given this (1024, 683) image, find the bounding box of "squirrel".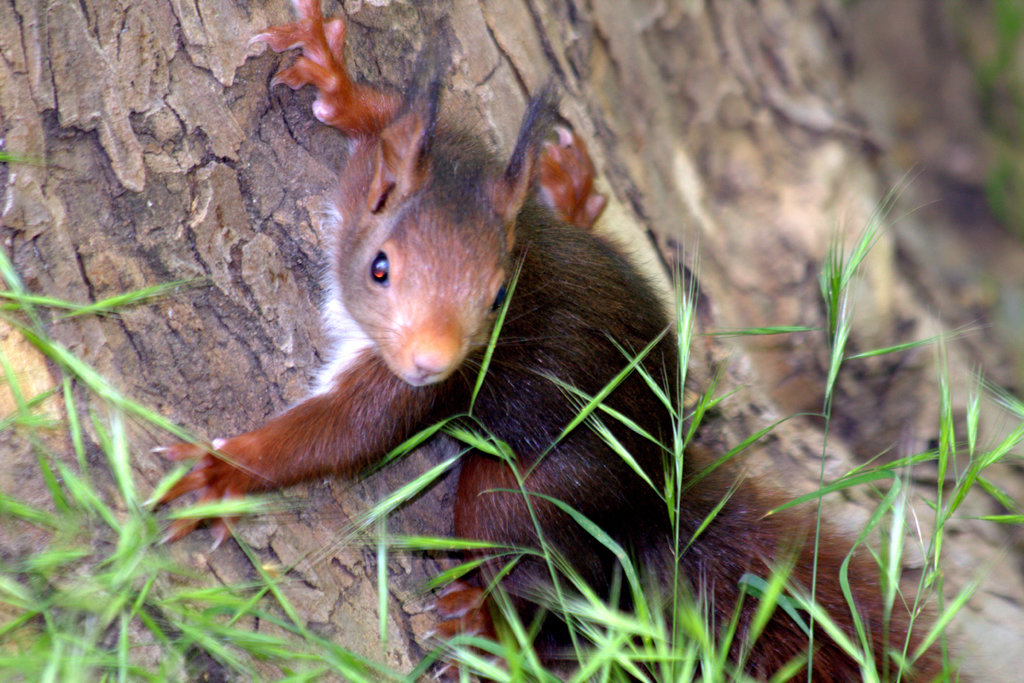
{"left": 137, "top": 0, "right": 989, "bottom": 682}.
